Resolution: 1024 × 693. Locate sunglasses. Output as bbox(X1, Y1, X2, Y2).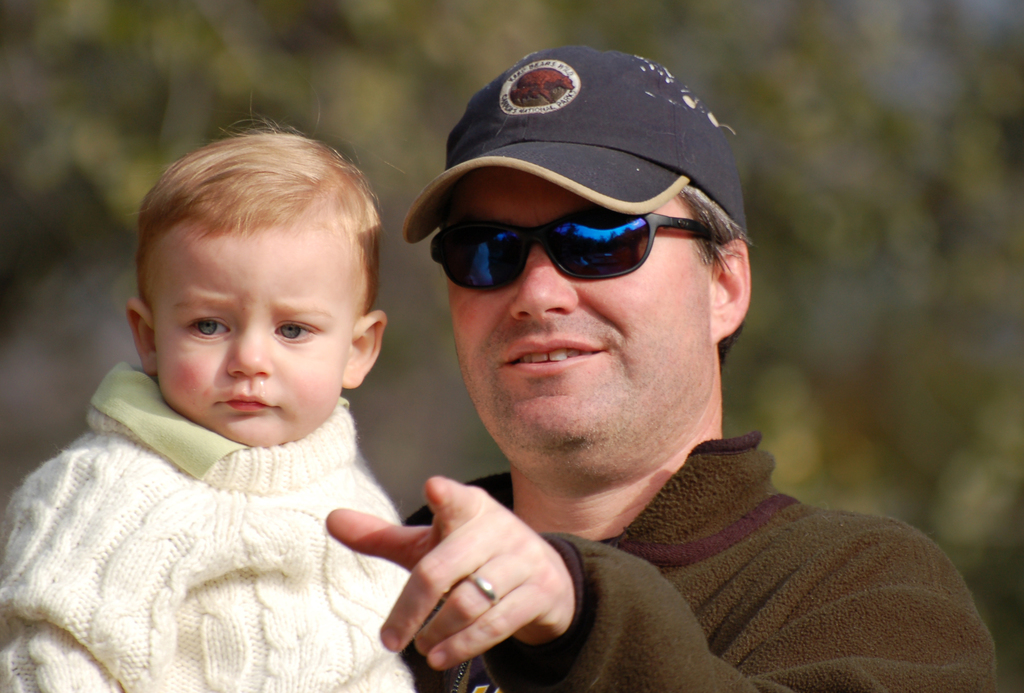
bbox(428, 206, 712, 292).
